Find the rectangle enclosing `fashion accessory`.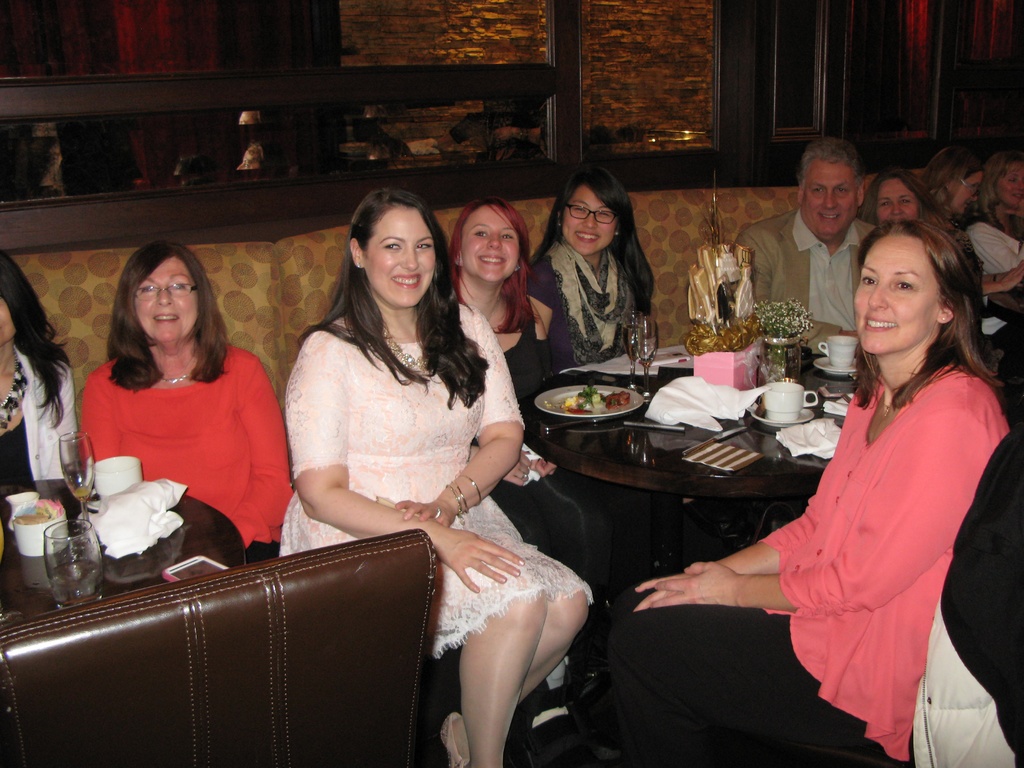
<region>0, 348, 29, 432</region>.
